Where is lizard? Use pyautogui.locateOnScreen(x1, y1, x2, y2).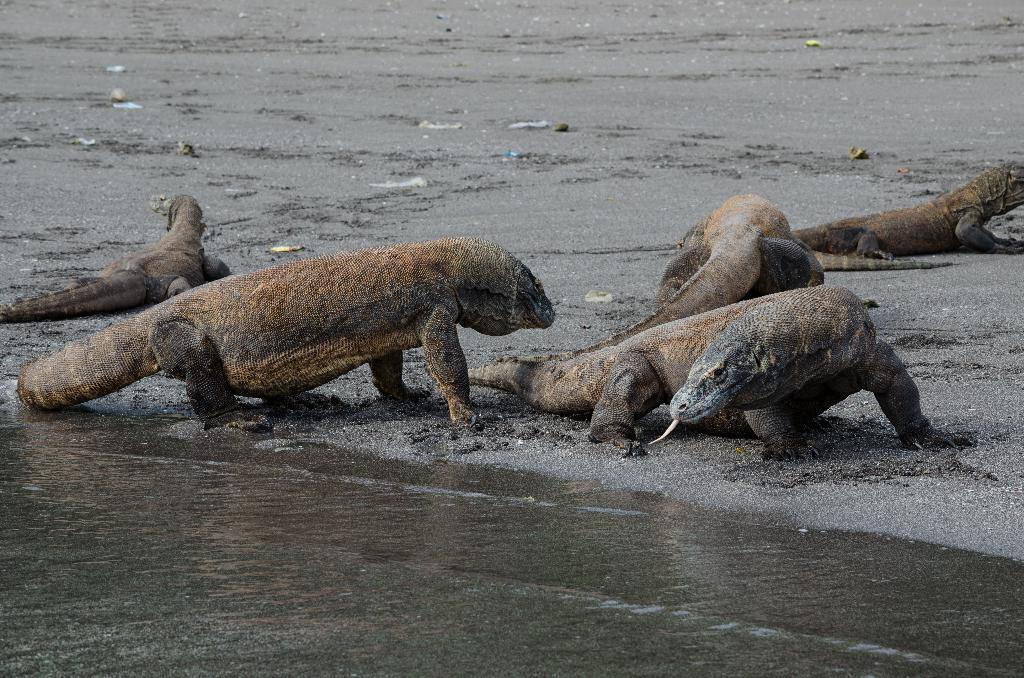
pyautogui.locateOnScreen(658, 202, 815, 318).
